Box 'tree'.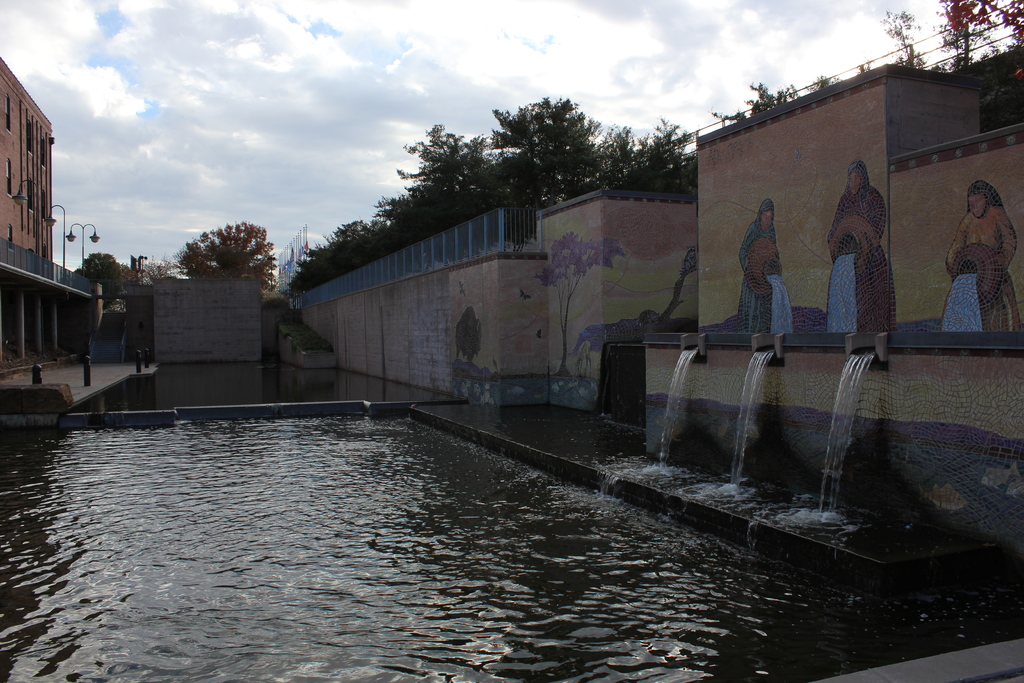
(x1=937, y1=0, x2=1023, y2=71).
